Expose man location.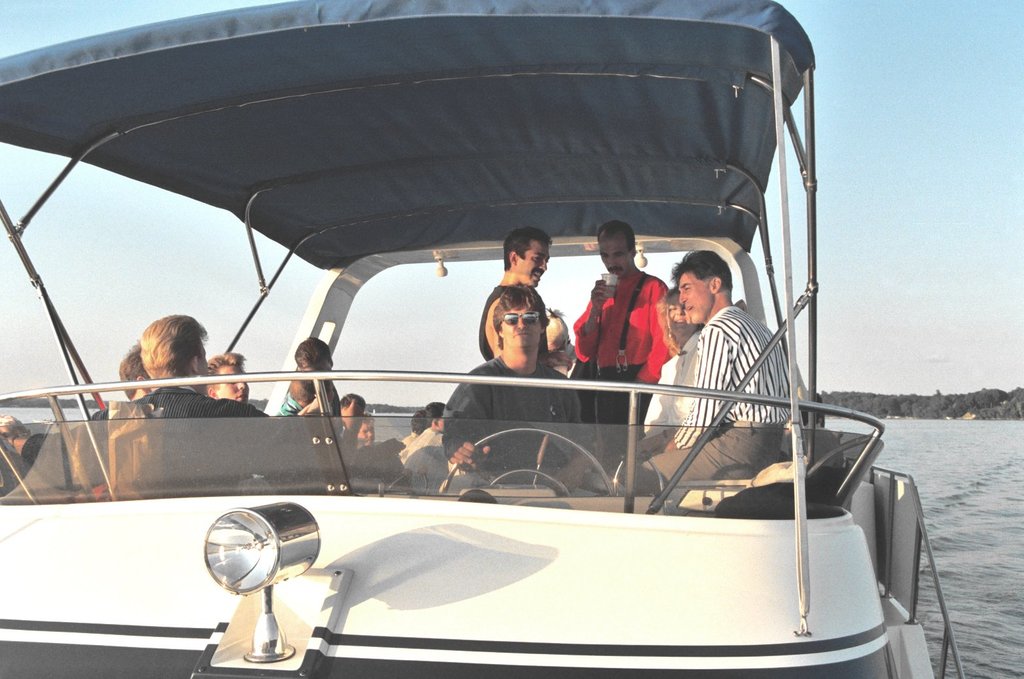
Exposed at <box>573,230,680,395</box>.
